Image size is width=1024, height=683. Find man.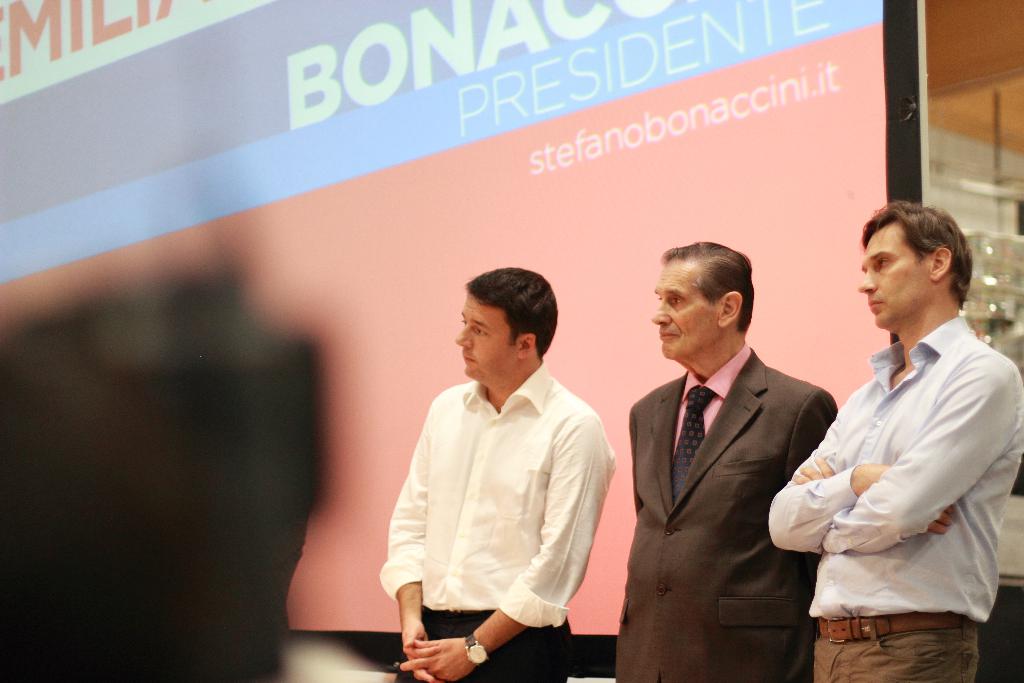
box=[616, 237, 838, 682].
